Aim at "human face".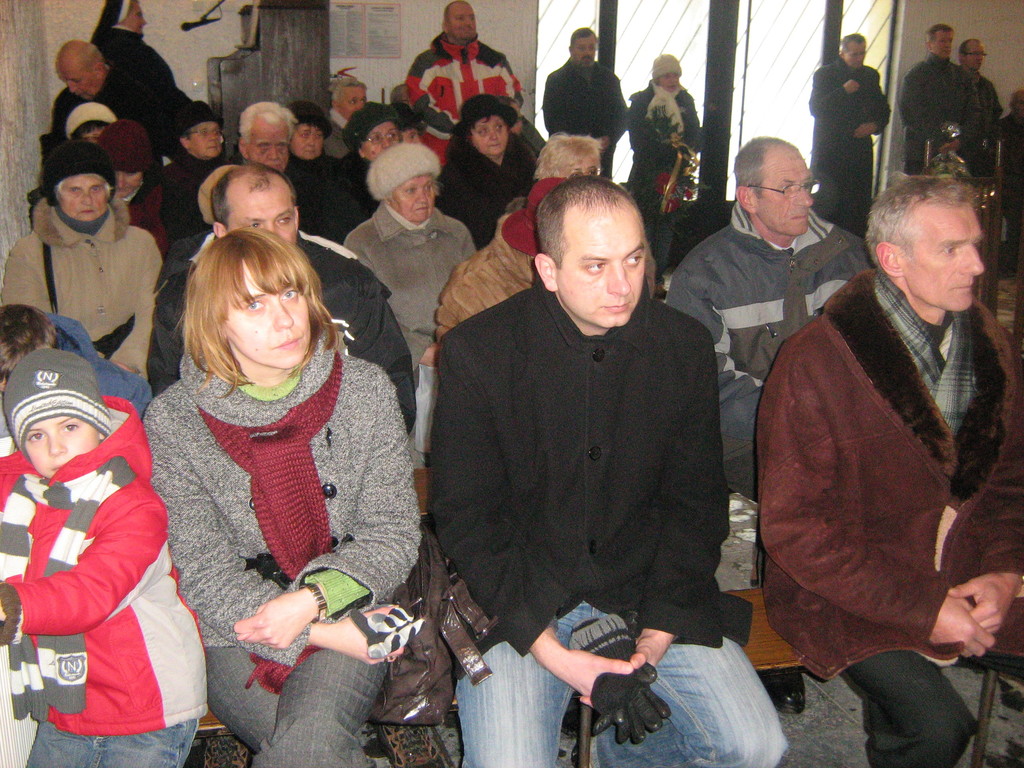
Aimed at <region>847, 45, 866, 65</region>.
